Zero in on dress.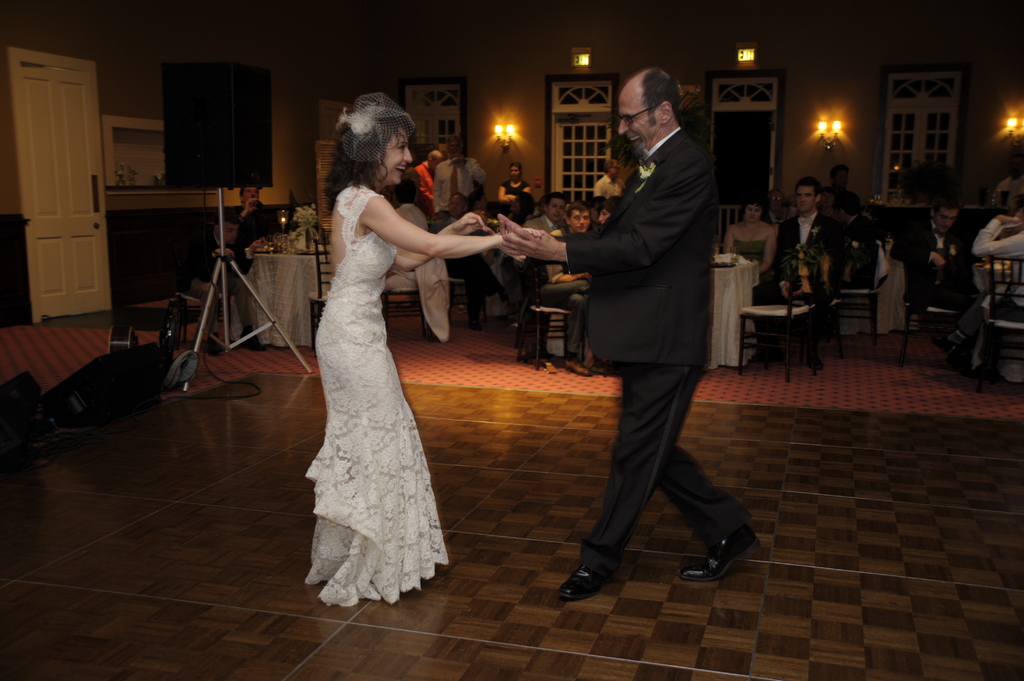
Zeroed in: crop(735, 240, 766, 266).
